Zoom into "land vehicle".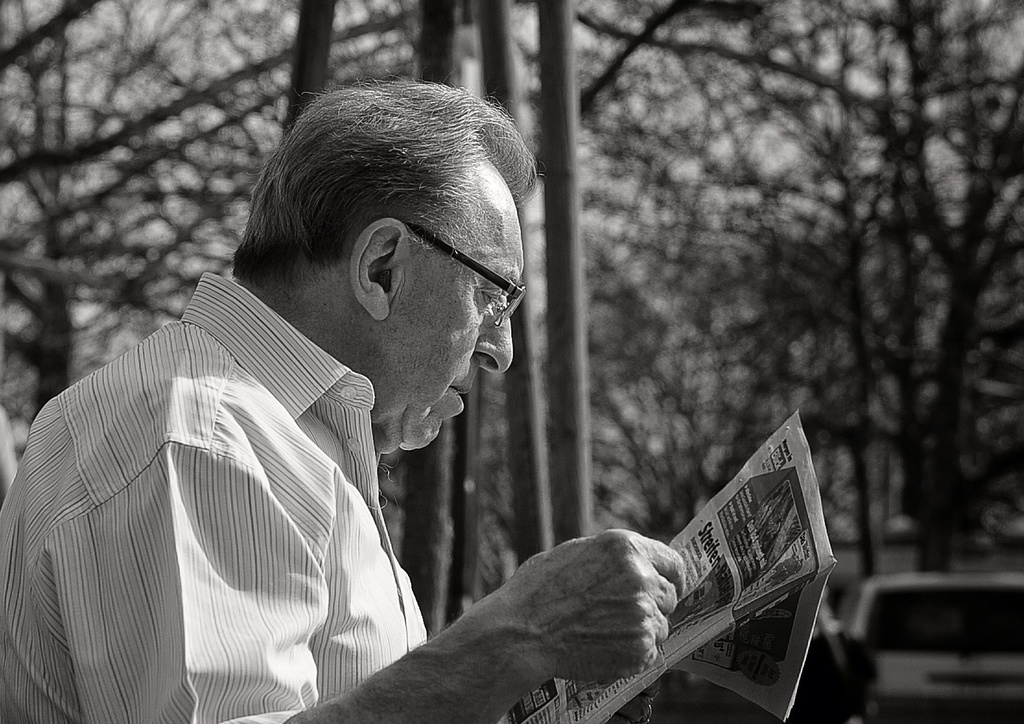
Zoom target: <box>855,547,1021,709</box>.
